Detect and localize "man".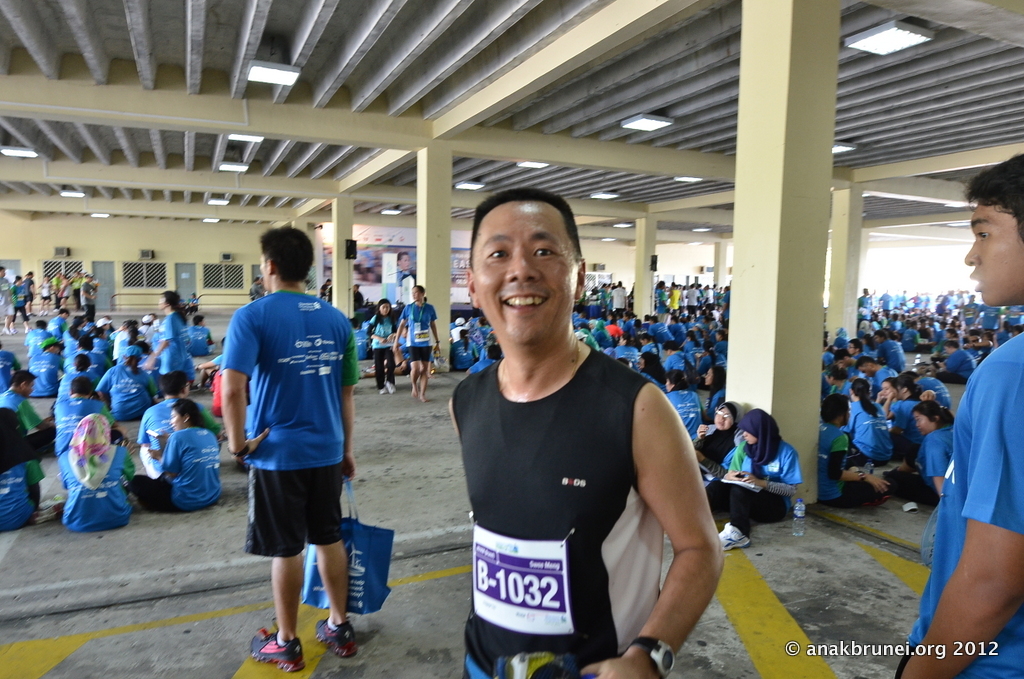
Localized at 0/371/57/454.
